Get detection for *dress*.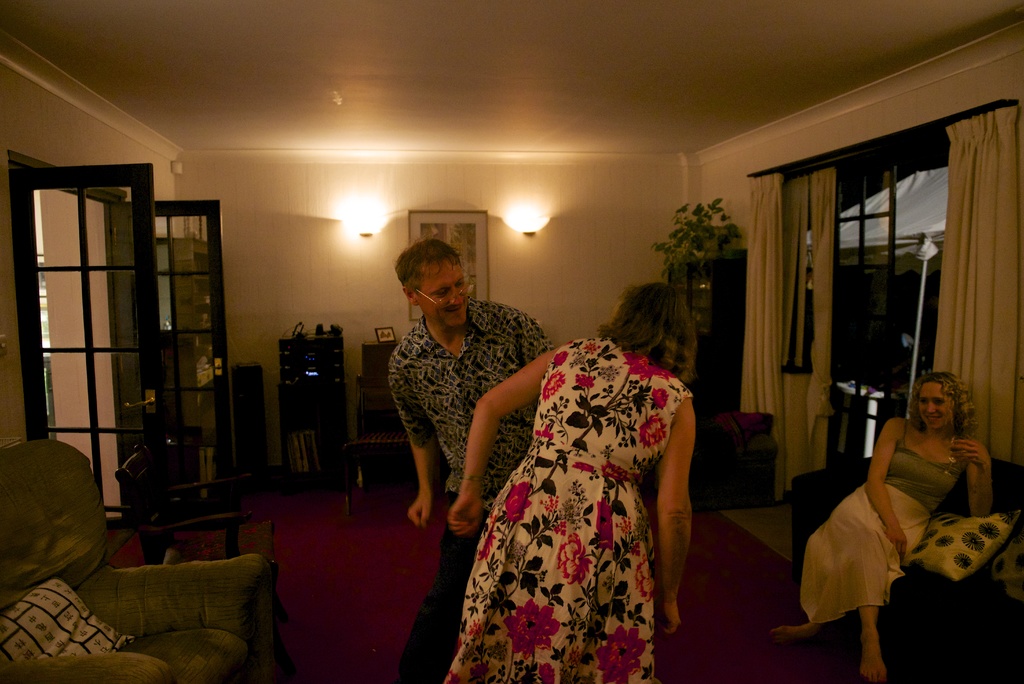
Detection: (x1=799, y1=413, x2=966, y2=628).
